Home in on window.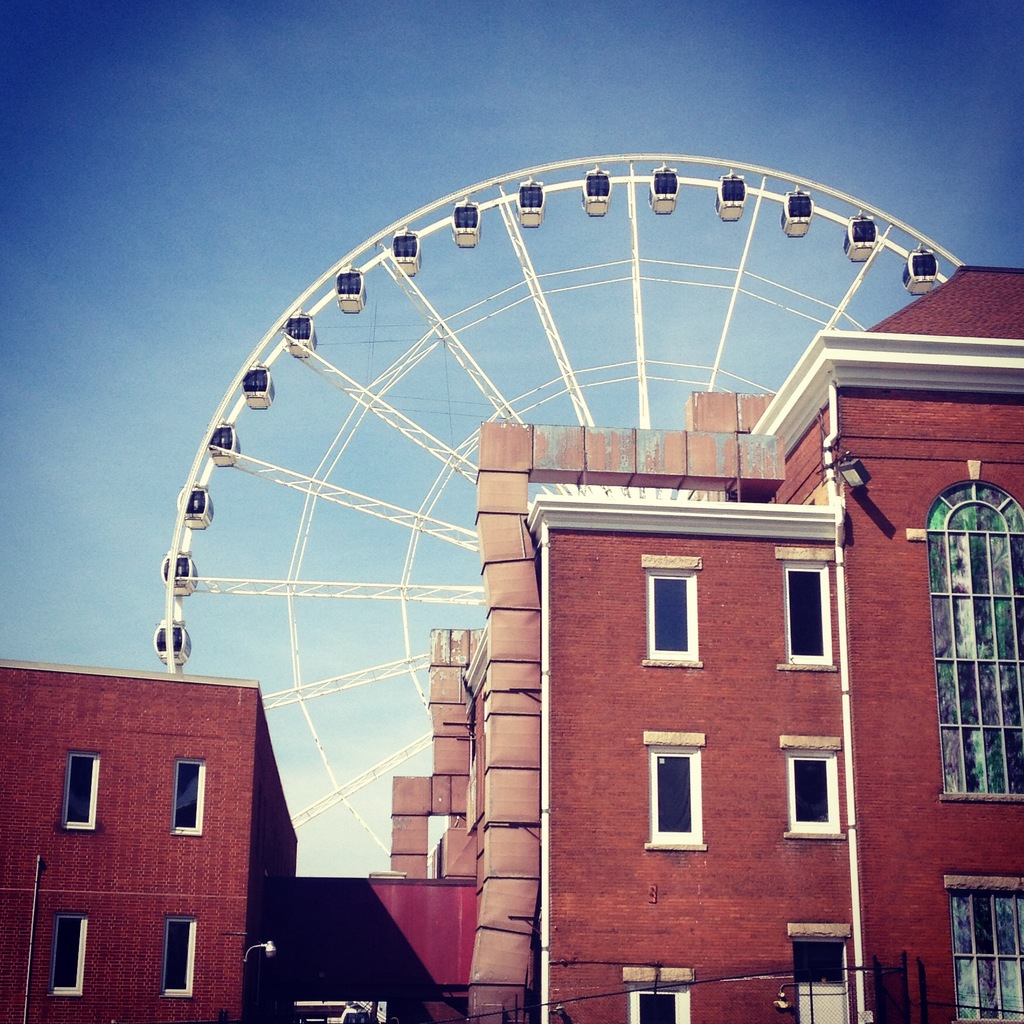
Homed in at [left=57, top=756, right=106, bottom=831].
